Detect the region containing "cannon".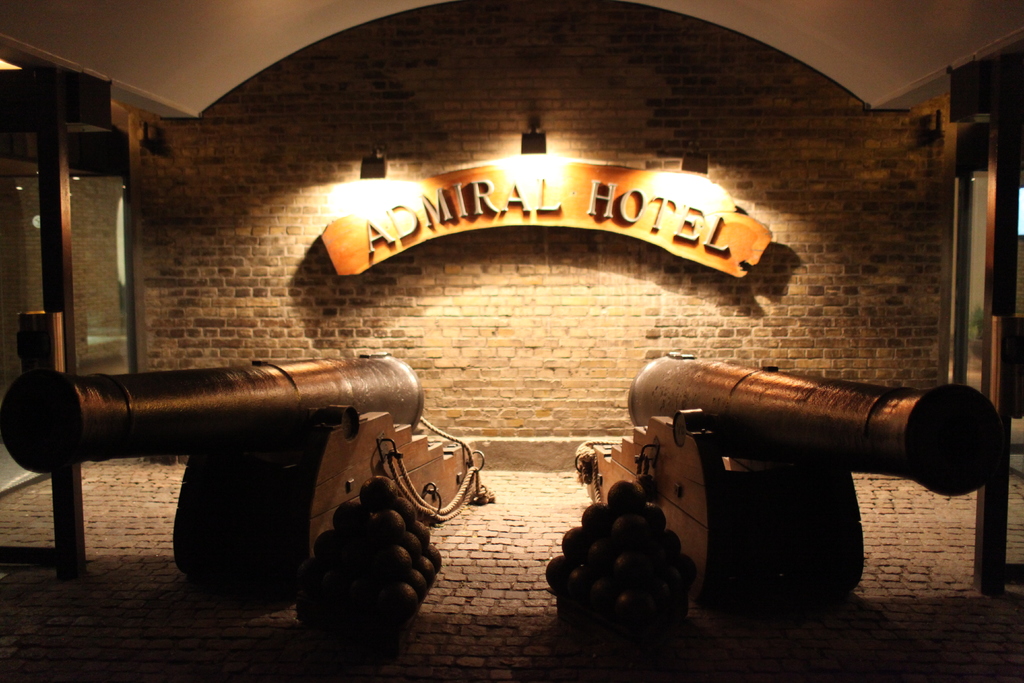
x1=0 y1=350 x2=484 y2=588.
